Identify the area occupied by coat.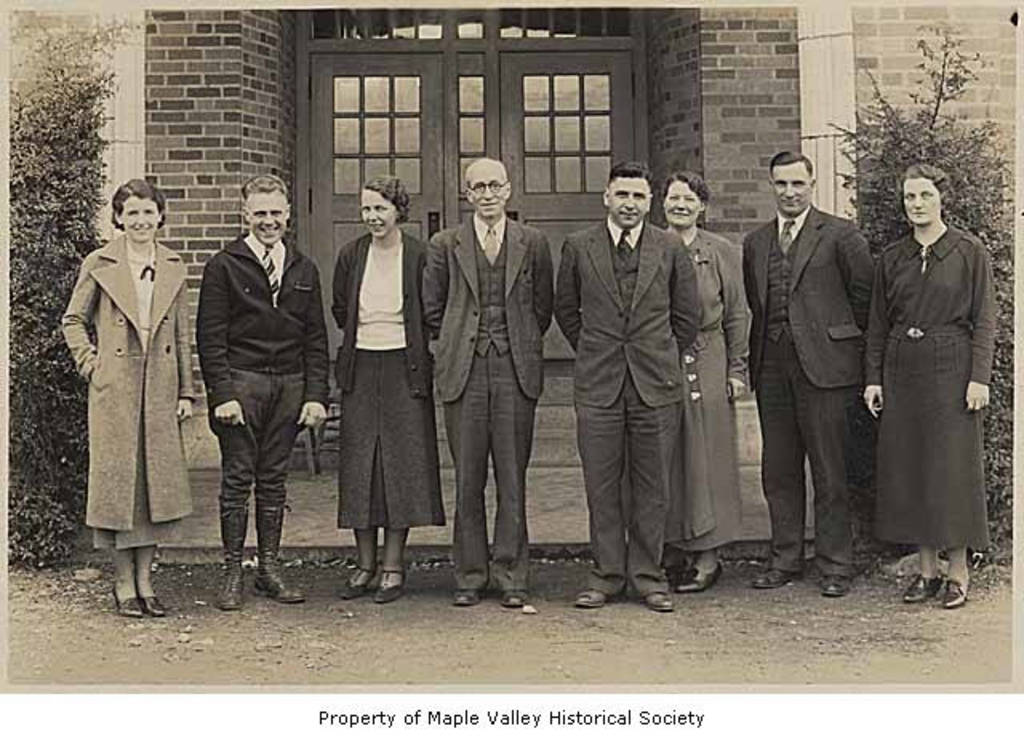
Area: (331, 232, 427, 390).
